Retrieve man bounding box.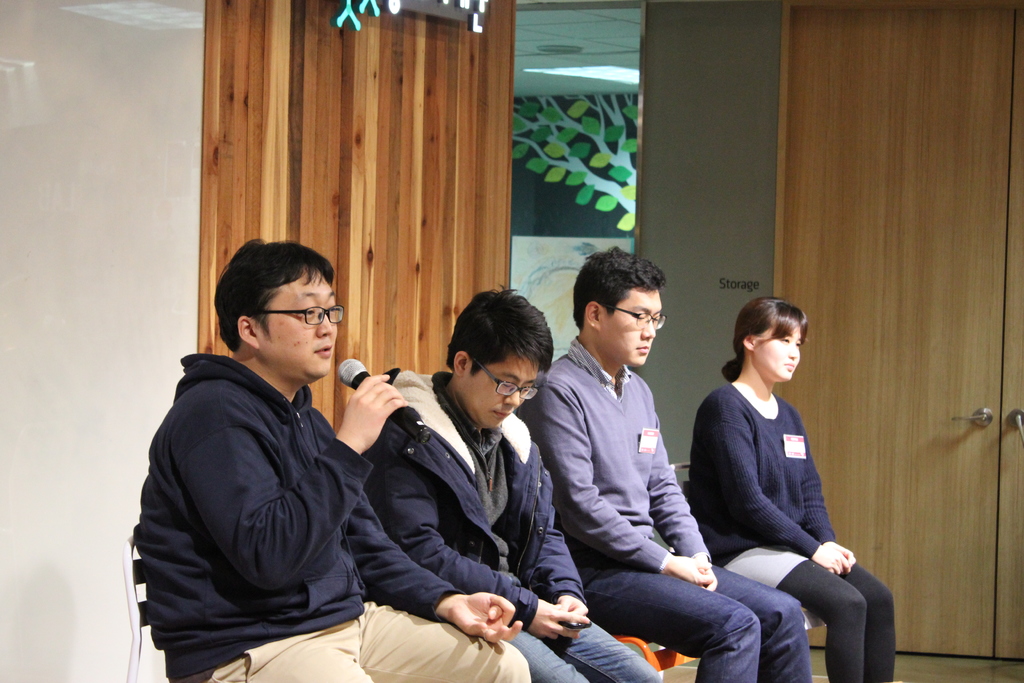
Bounding box: <region>124, 235, 532, 682</region>.
